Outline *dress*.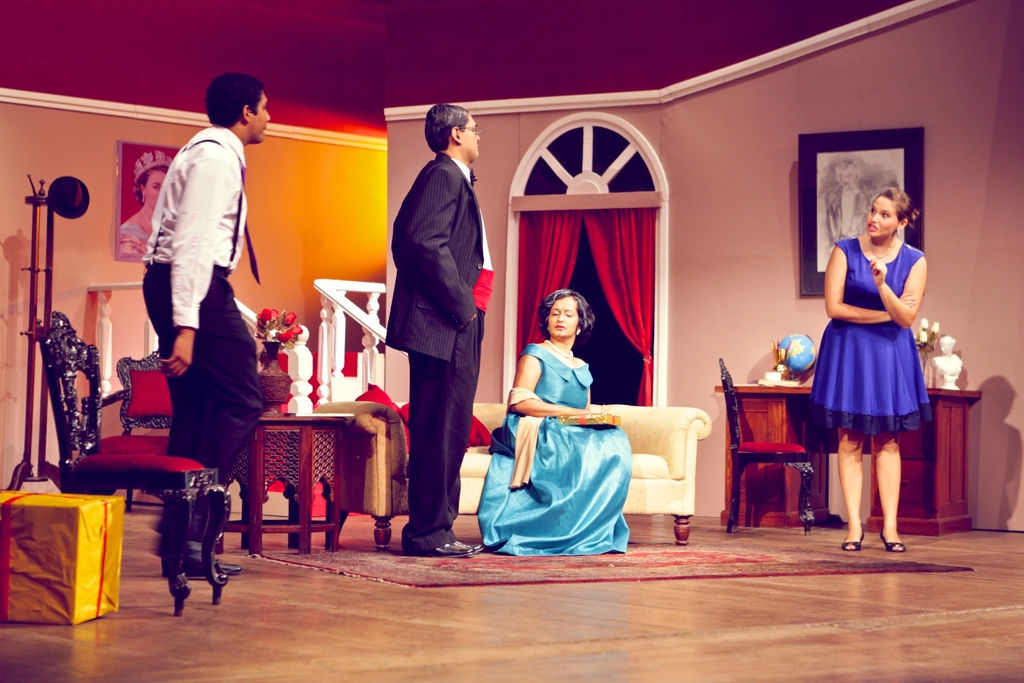
Outline: <box>477,341,630,552</box>.
